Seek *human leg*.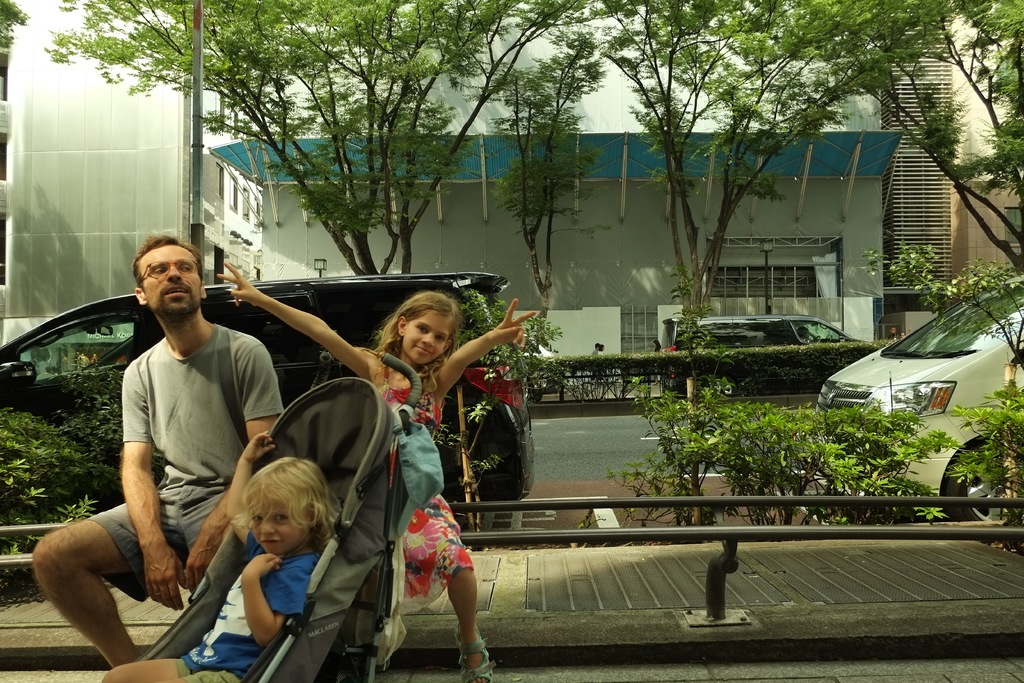
101/655/194/682.
